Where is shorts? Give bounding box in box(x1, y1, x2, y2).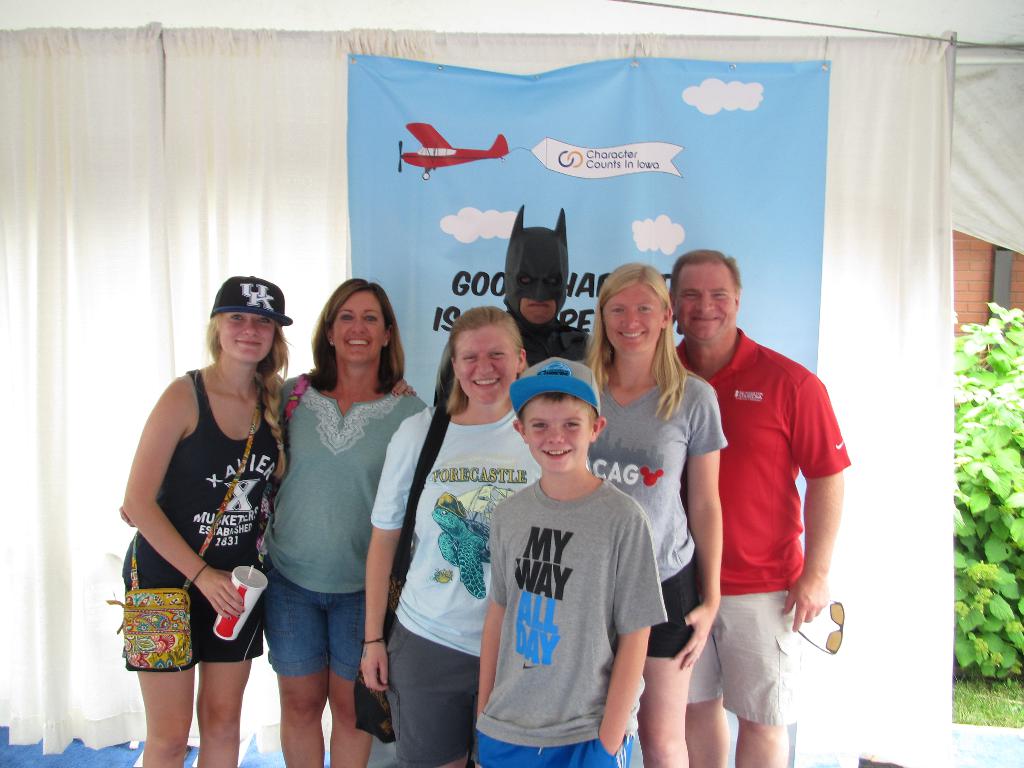
box(645, 563, 700, 661).
